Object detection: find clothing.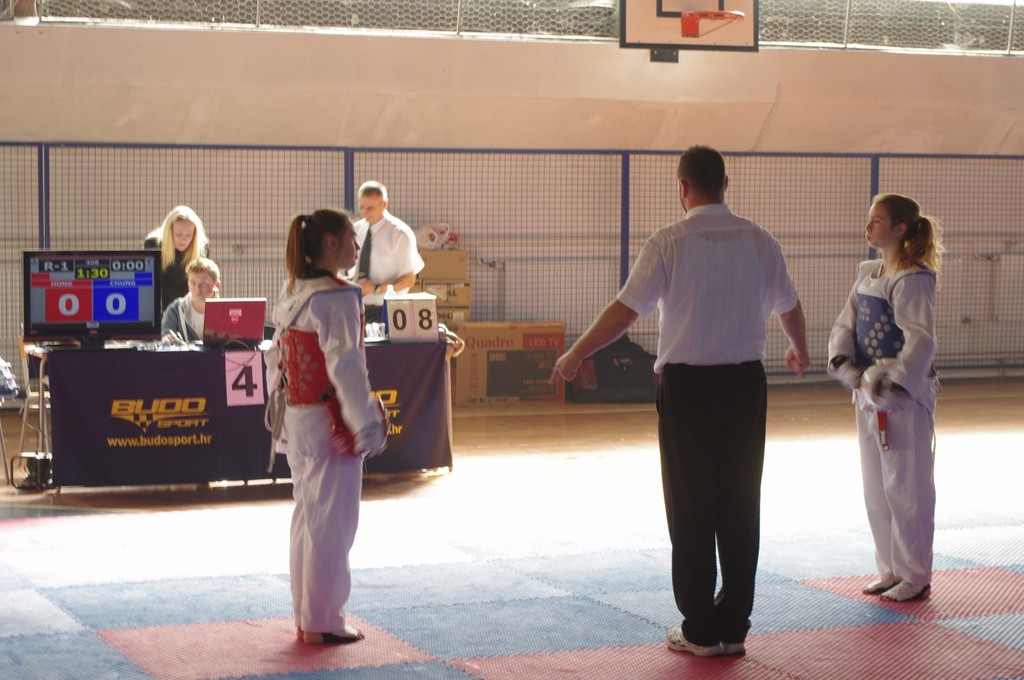
[607,202,815,643].
